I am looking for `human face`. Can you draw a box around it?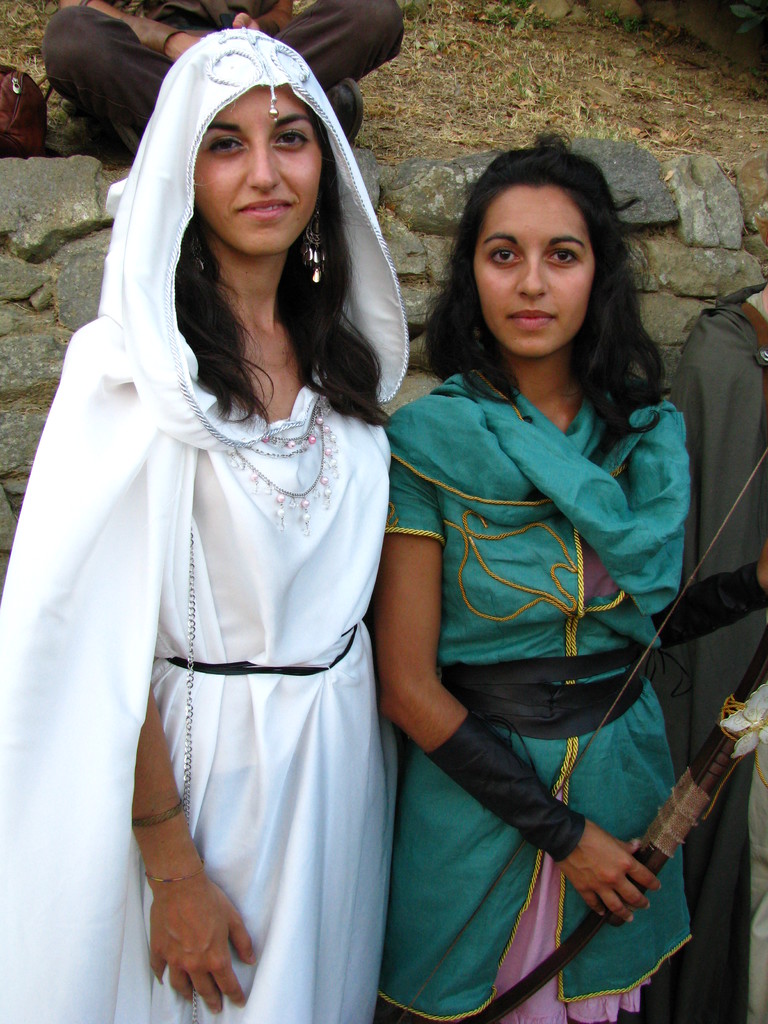
Sure, the bounding box is (x1=474, y1=188, x2=596, y2=349).
